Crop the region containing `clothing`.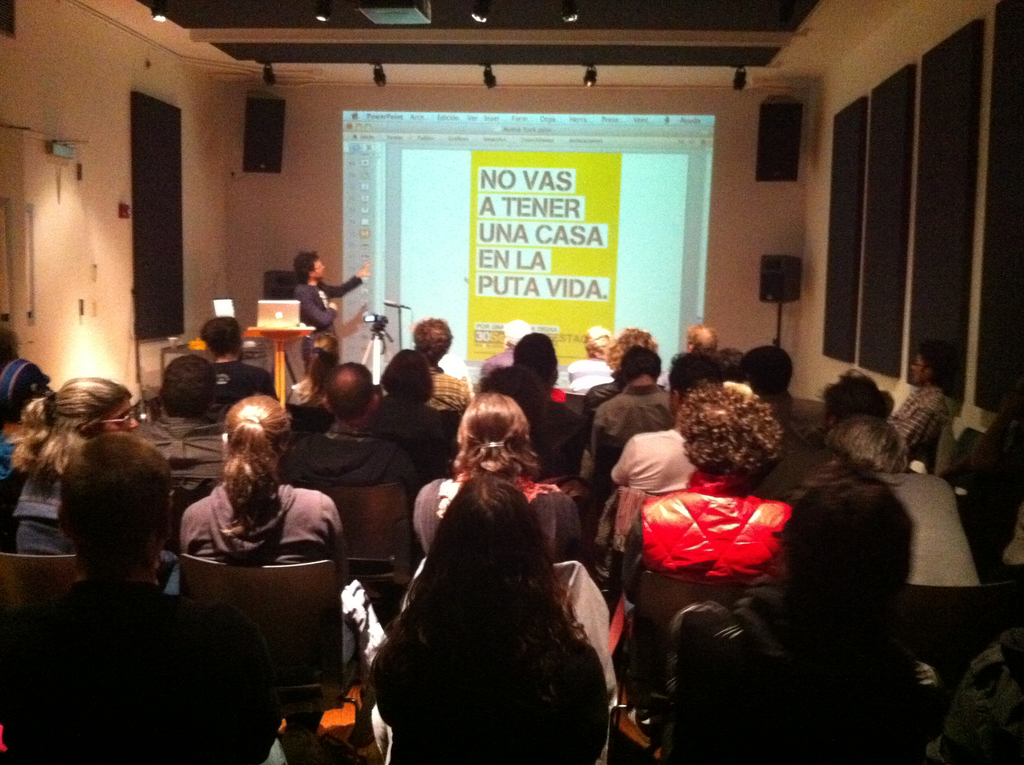
Crop region: [211, 362, 281, 415].
